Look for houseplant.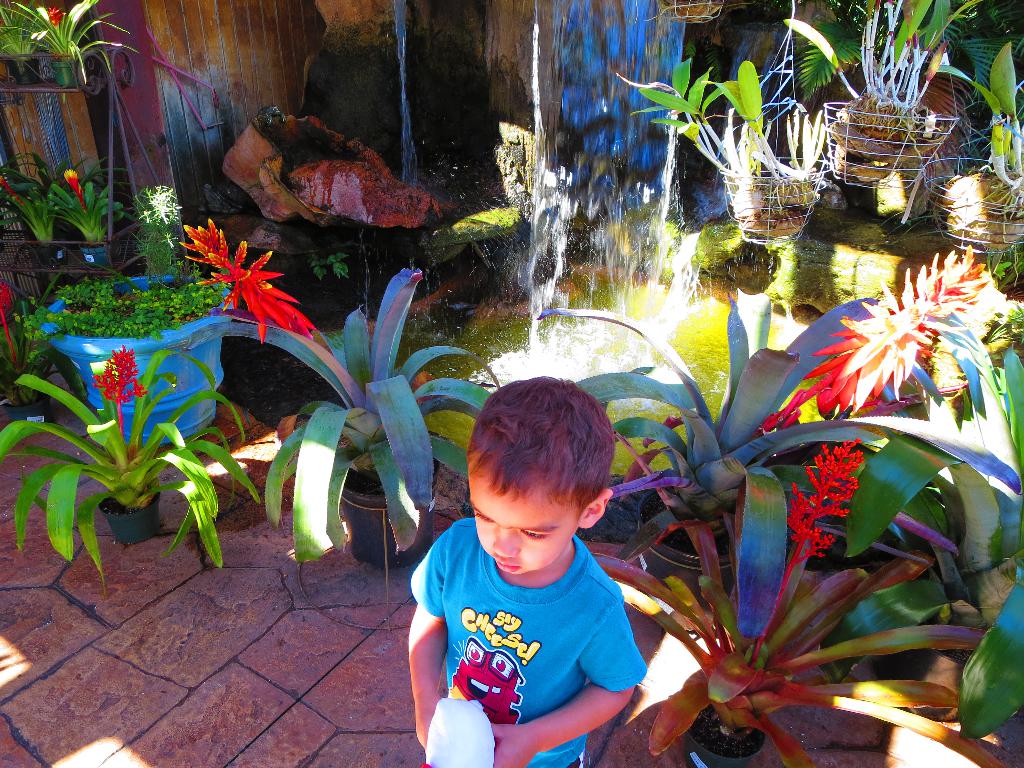
Found: 0/338/255/590.
